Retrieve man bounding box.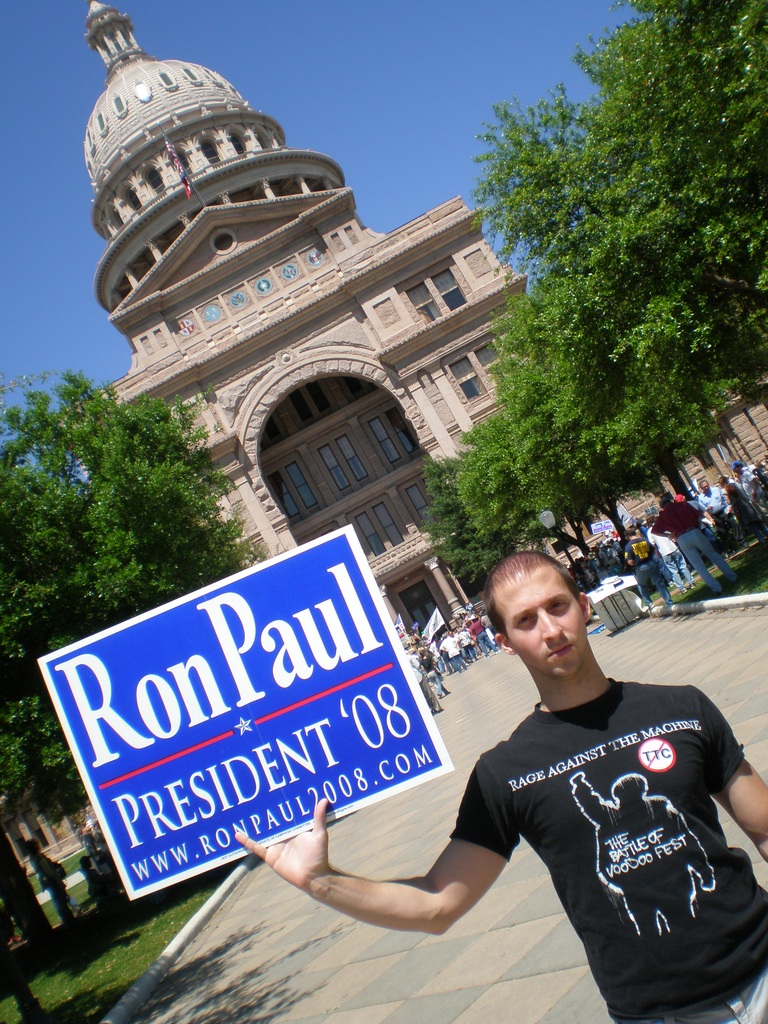
Bounding box: 727 458 767 515.
